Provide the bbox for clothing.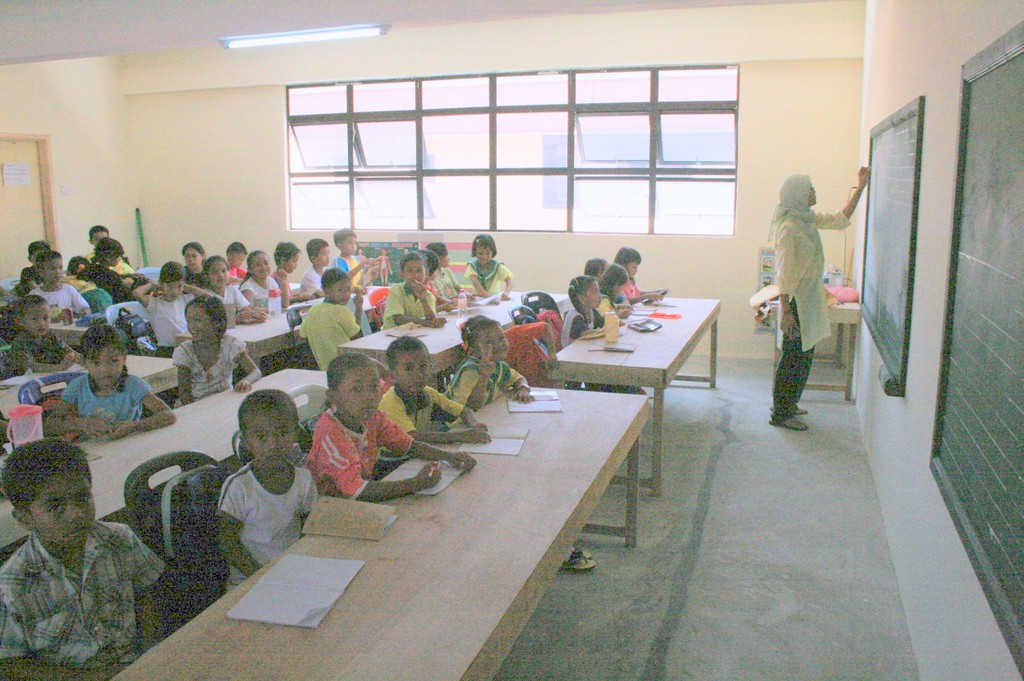
{"x1": 595, "y1": 291, "x2": 616, "y2": 316}.
